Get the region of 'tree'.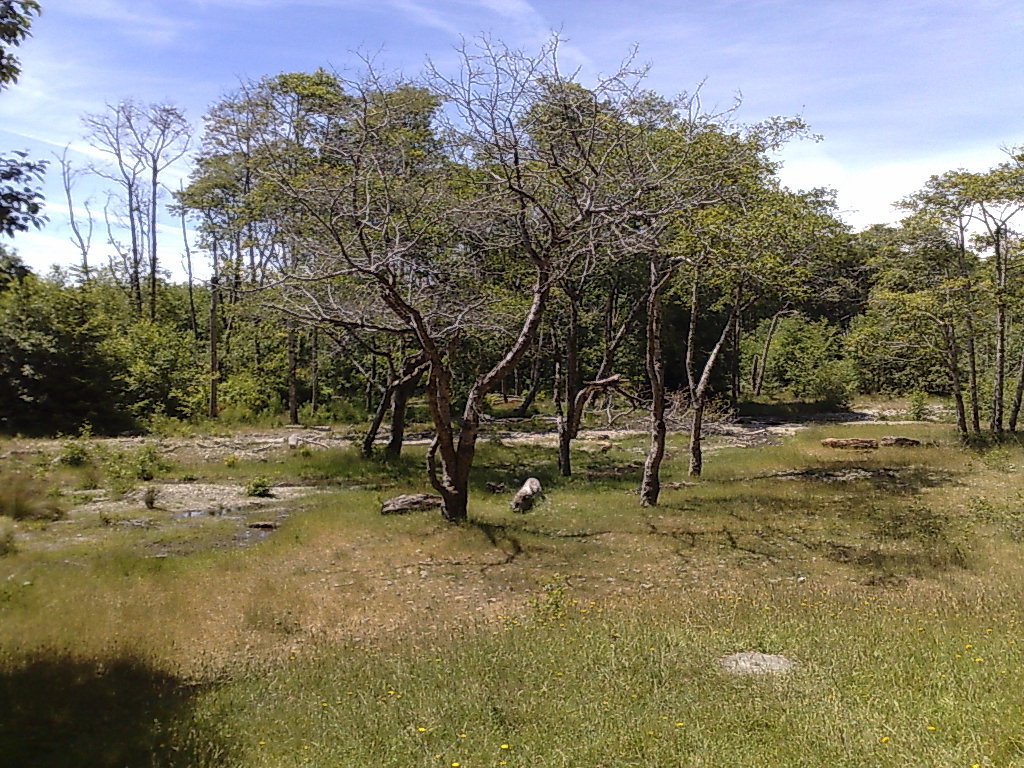
BBox(75, 90, 179, 338).
